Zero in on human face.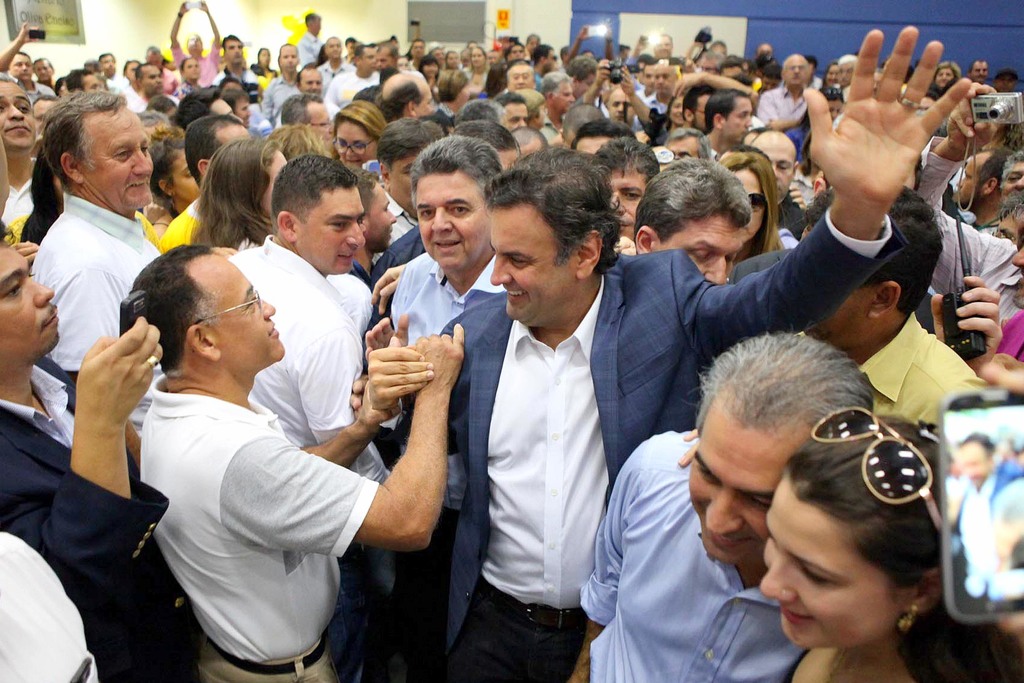
Zeroed in: [x1=433, y1=47, x2=446, y2=62].
